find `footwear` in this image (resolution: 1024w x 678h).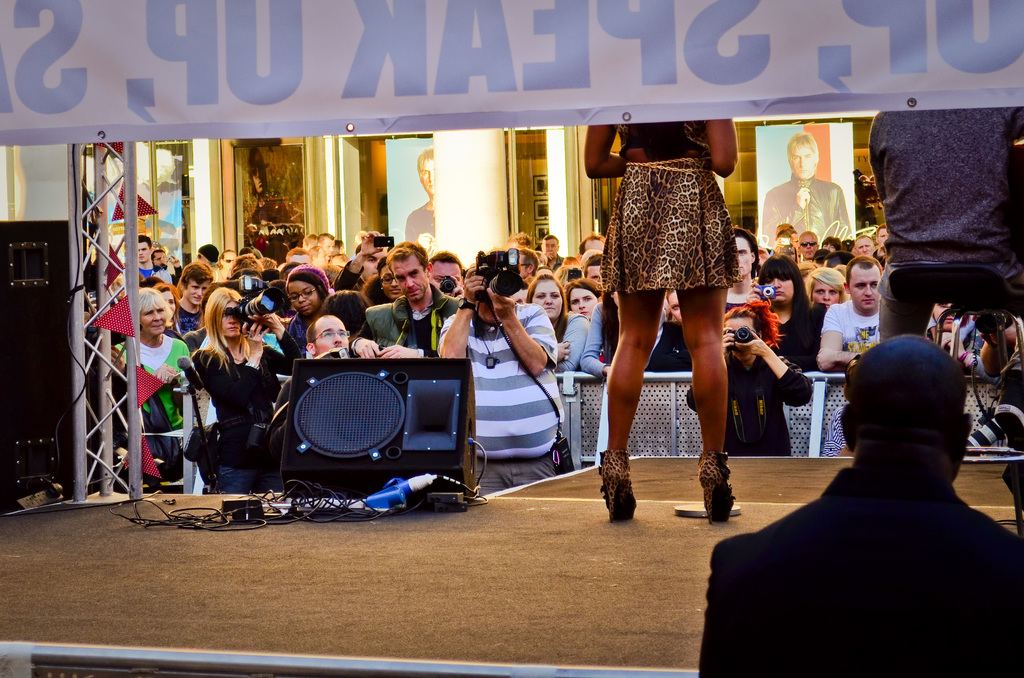
bbox=(594, 449, 634, 528).
